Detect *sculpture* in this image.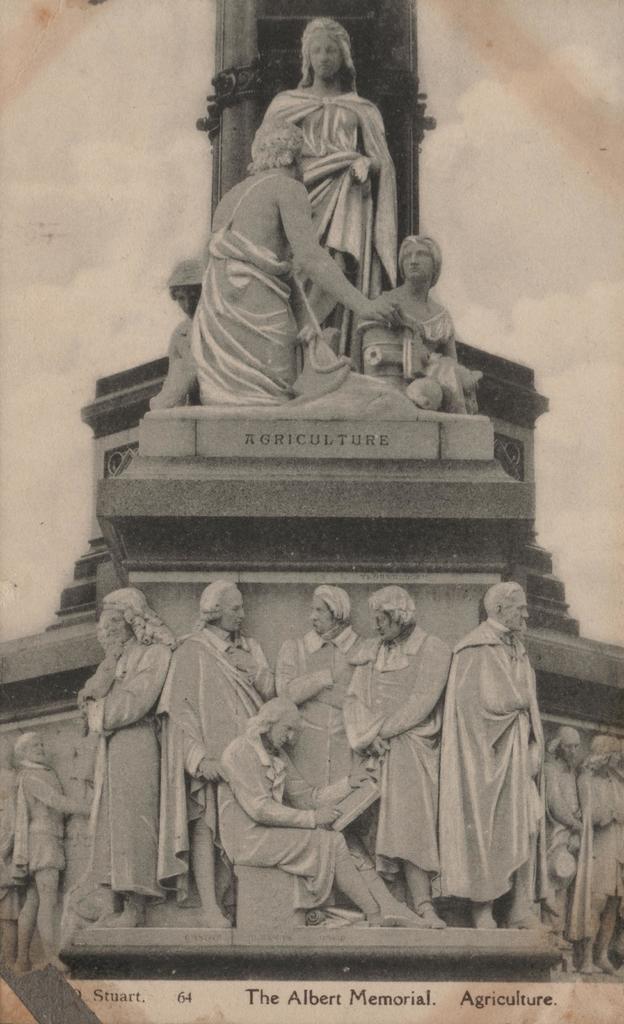
Detection: left=189, top=118, right=417, bottom=424.
